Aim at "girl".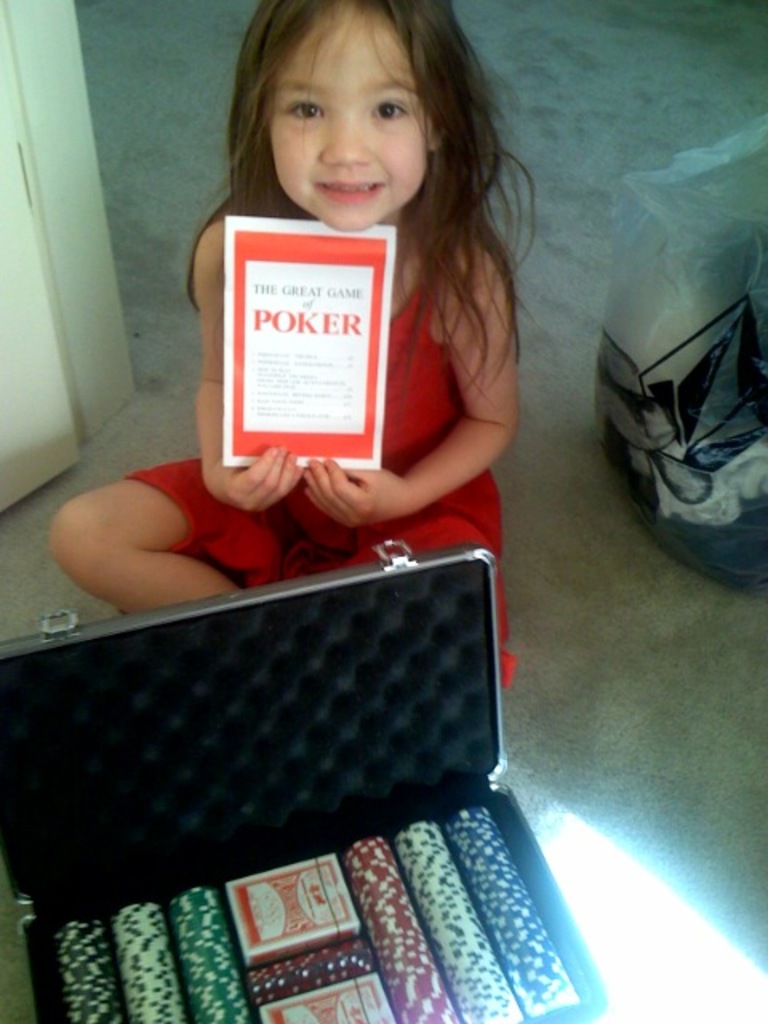
Aimed at [48, 0, 536, 670].
